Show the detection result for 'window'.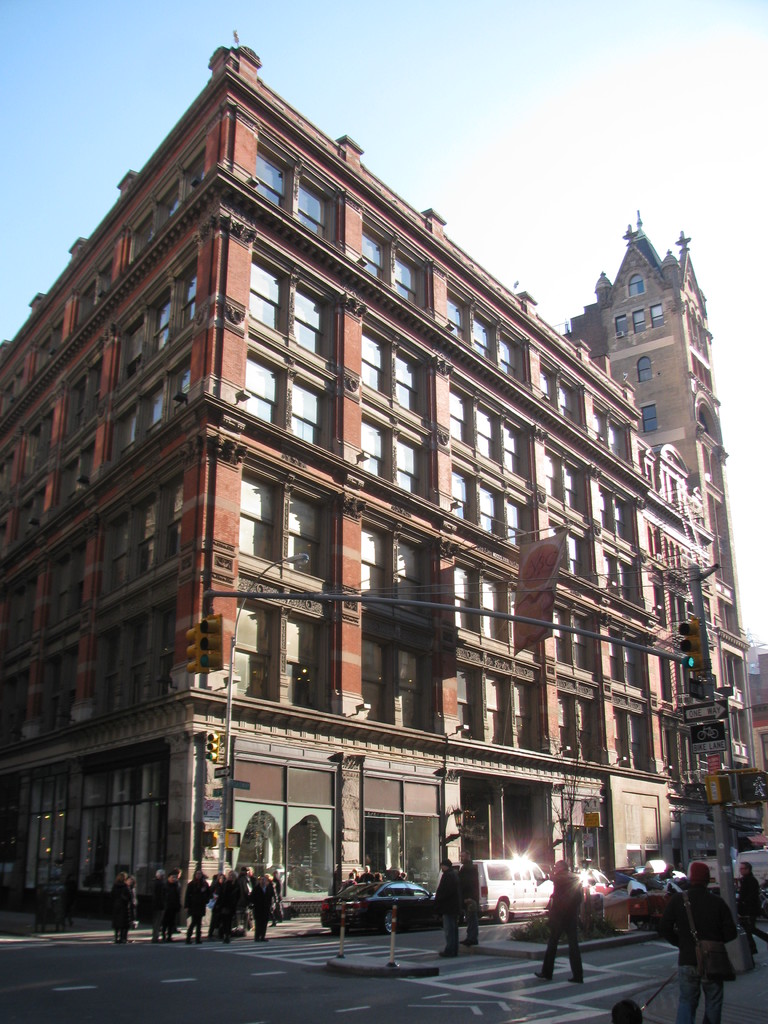
[x1=67, y1=649, x2=77, y2=724].
